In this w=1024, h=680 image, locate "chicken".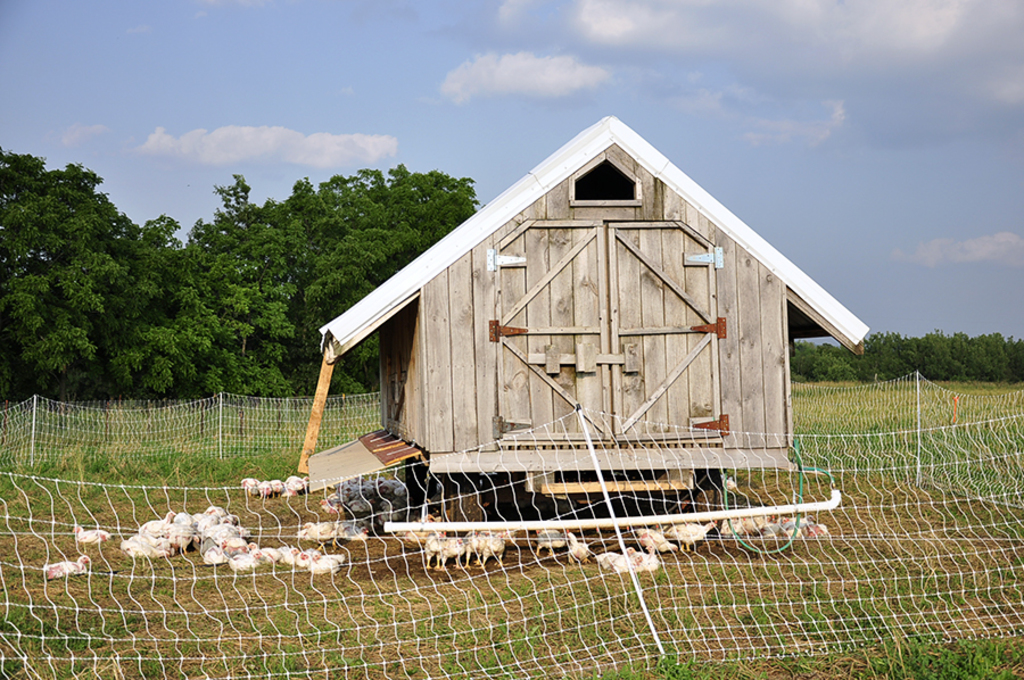
Bounding box: detection(65, 519, 114, 557).
